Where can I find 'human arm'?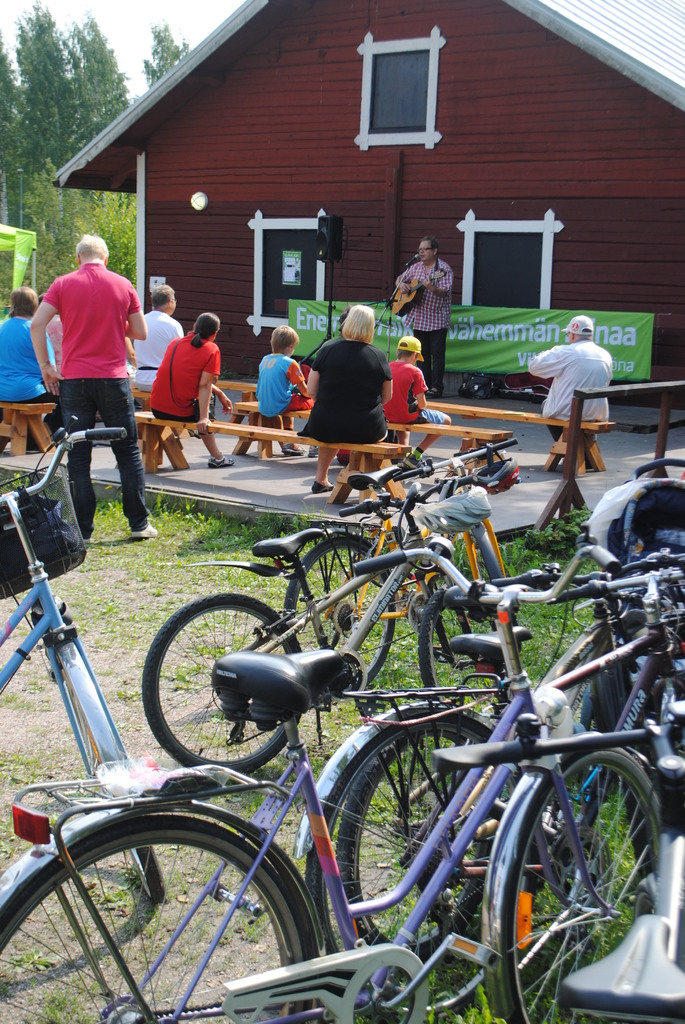
You can find it at Rect(29, 276, 64, 394).
